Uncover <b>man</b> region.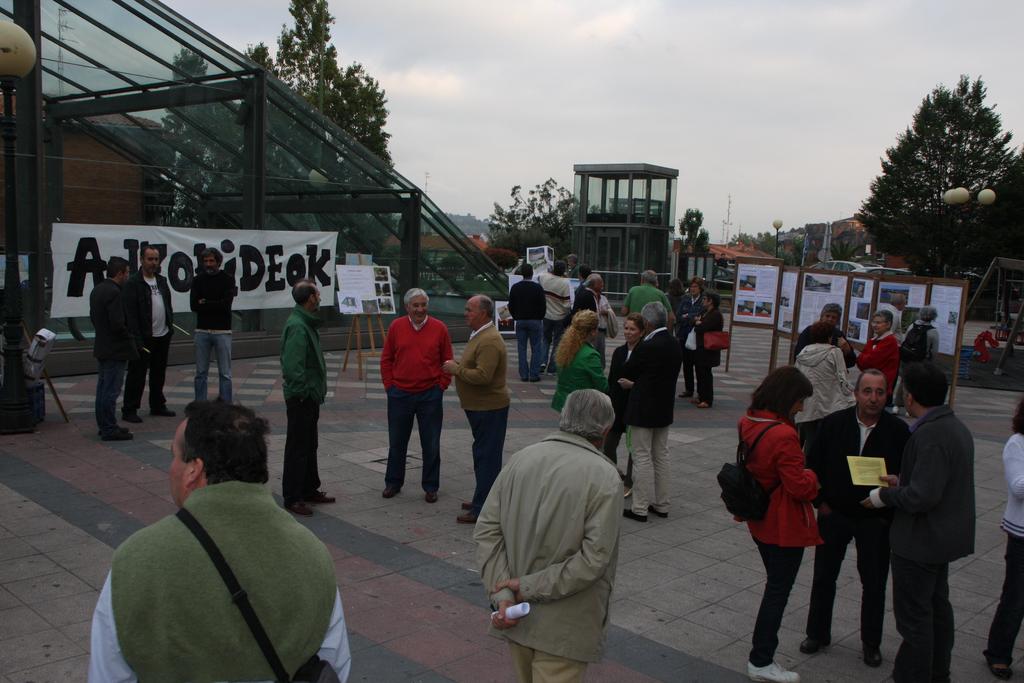
Uncovered: 283, 276, 340, 518.
